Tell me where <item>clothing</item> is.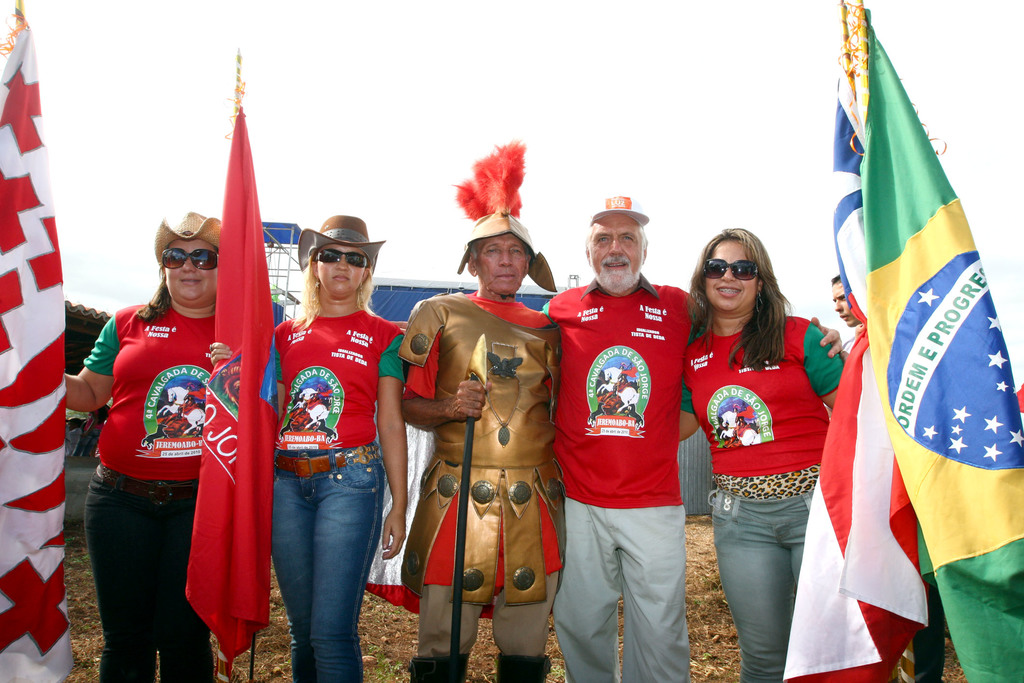
<item>clothing</item> is at bbox=[556, 279, 706, 682].
